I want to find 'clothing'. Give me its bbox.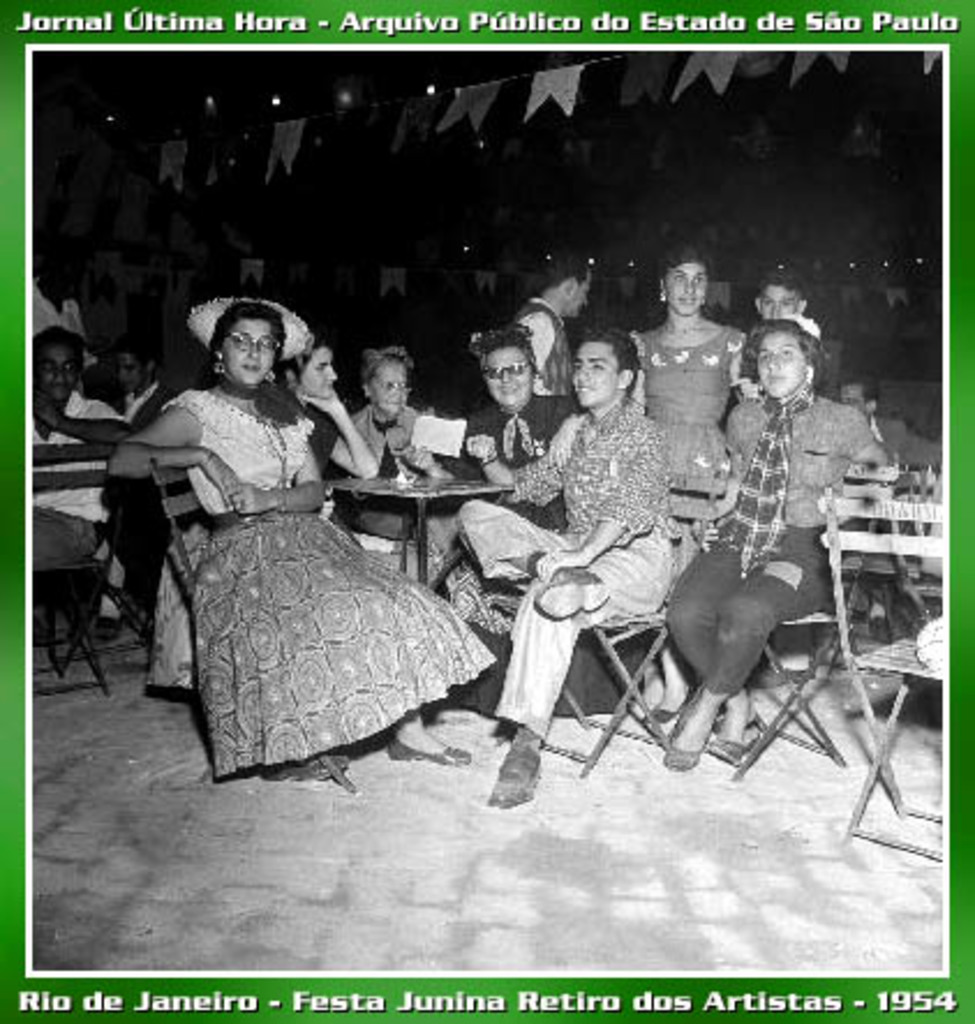
(x1=476, y1=398, x2=594, y2=550).
